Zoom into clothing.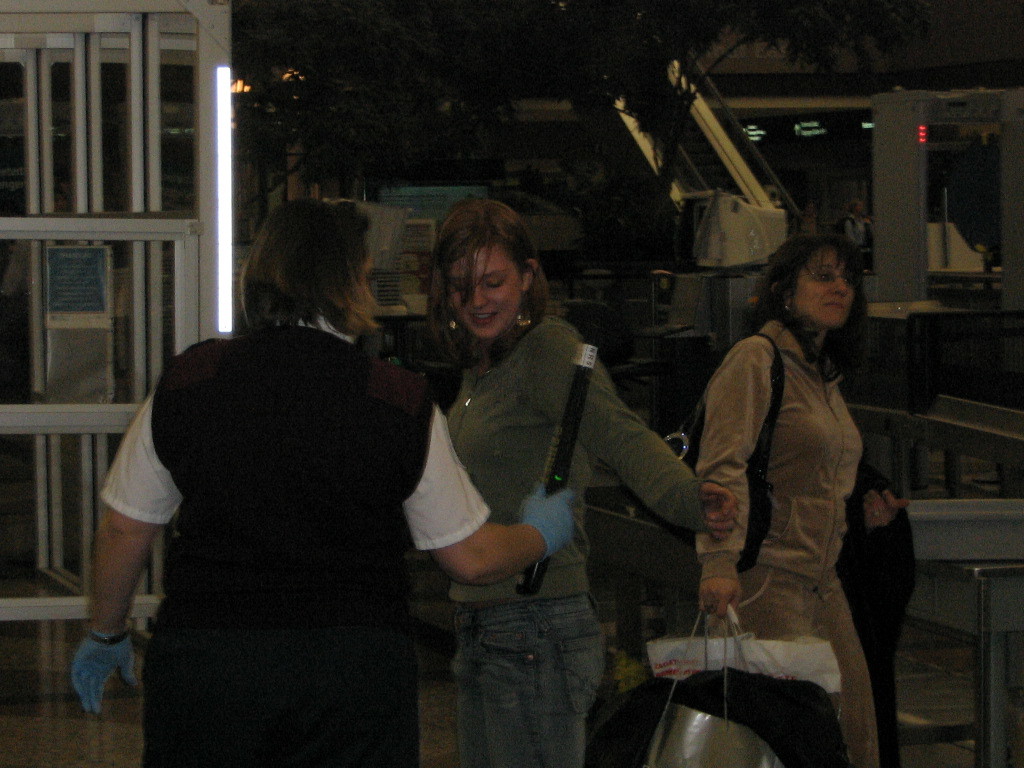
Zoom target: bbox(395, 239, 684, 743).
